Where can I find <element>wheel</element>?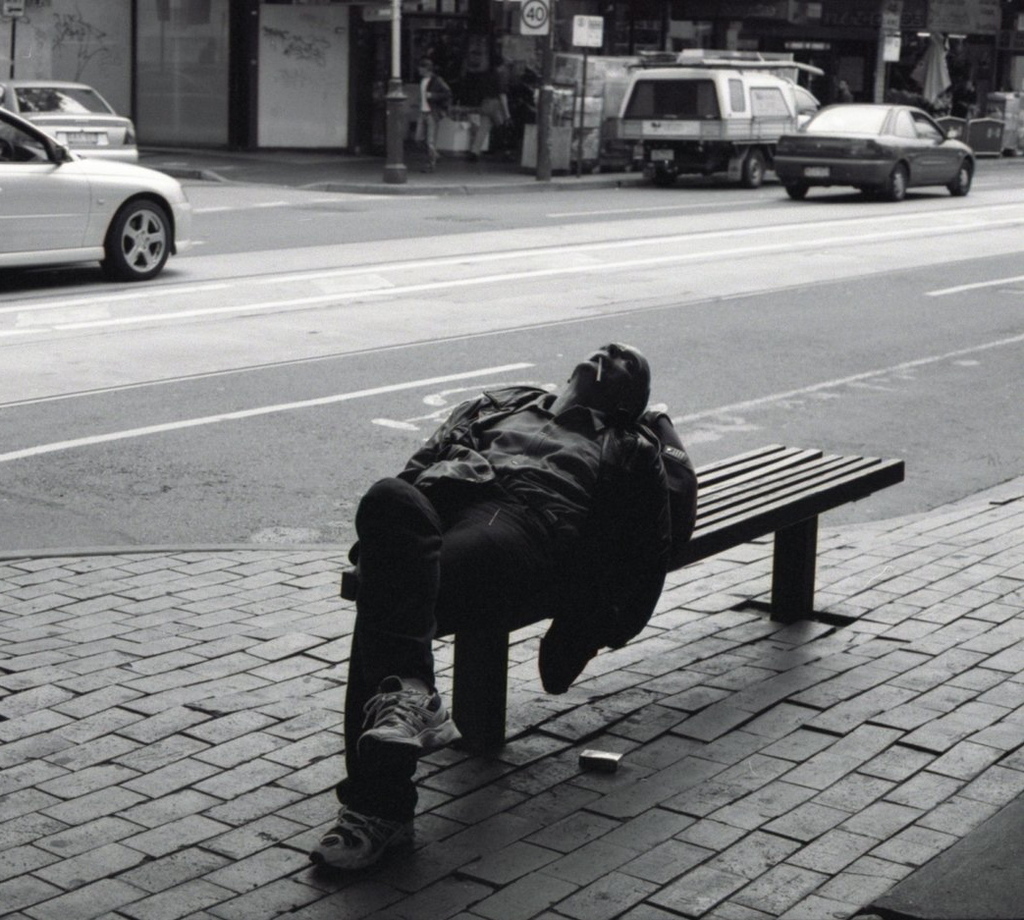
You can find it at box(946, 166, 976, 191).
